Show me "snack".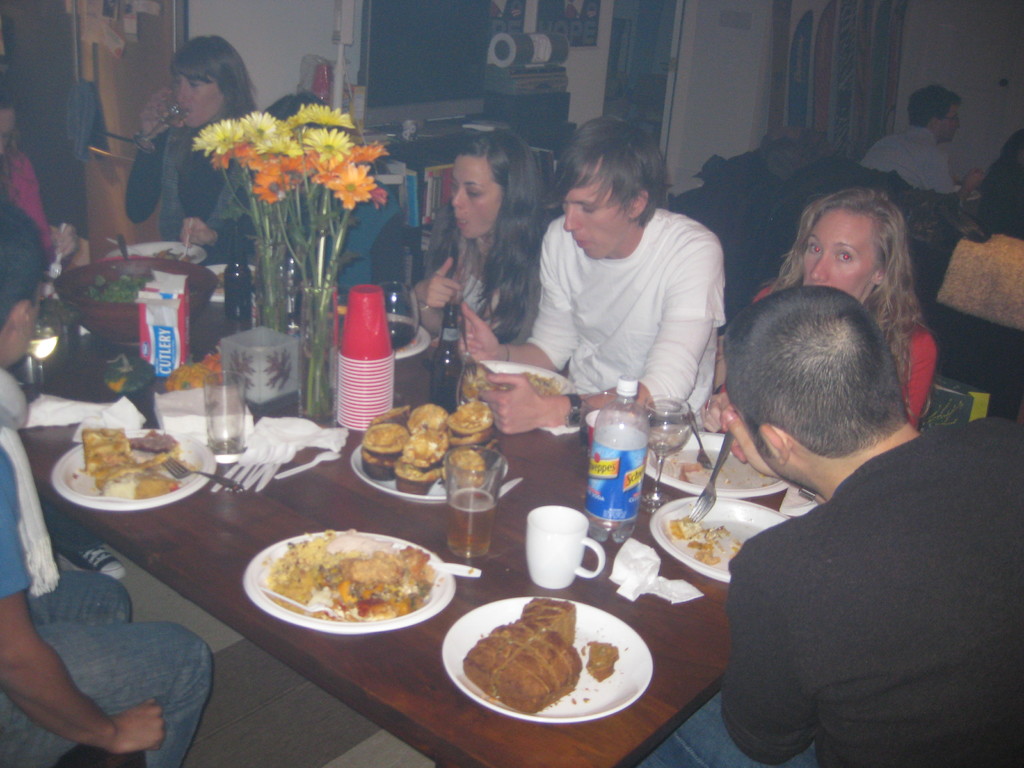
"snack" is here: bbox=[91, 460, 181, 500].
